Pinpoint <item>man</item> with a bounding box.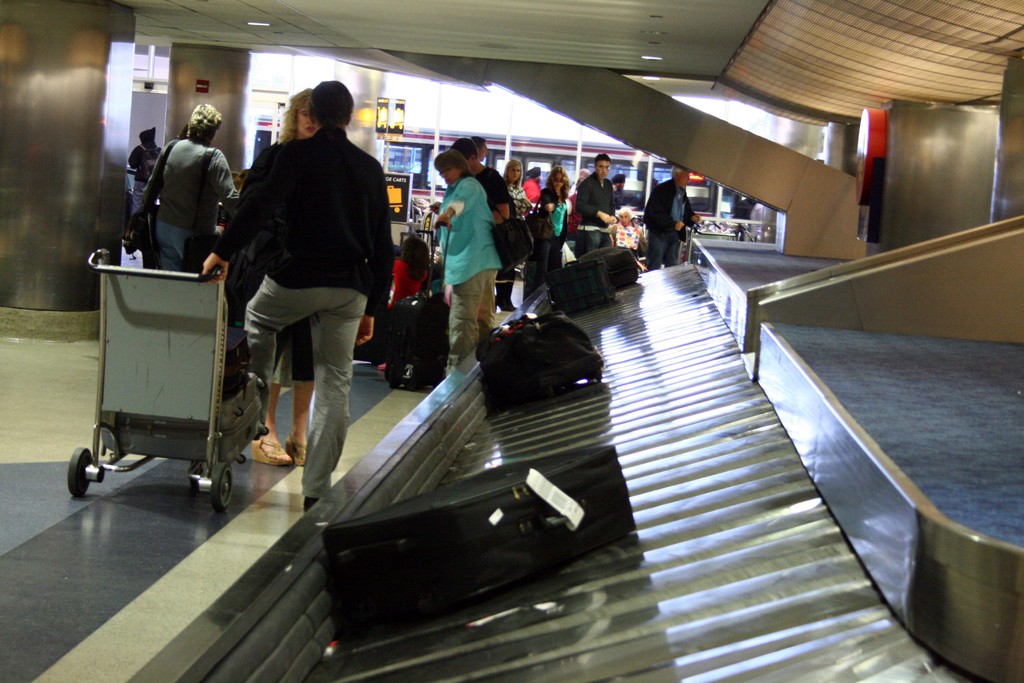
bbox(519, 167, 541, 216).
